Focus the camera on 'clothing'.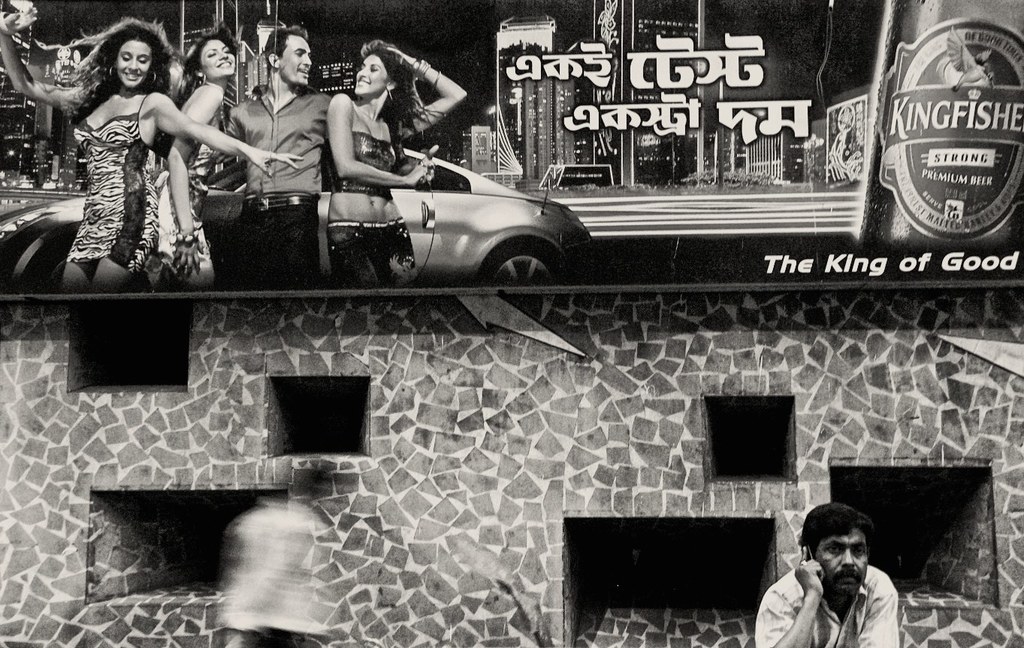
Focus region: 328/221/419/287.
